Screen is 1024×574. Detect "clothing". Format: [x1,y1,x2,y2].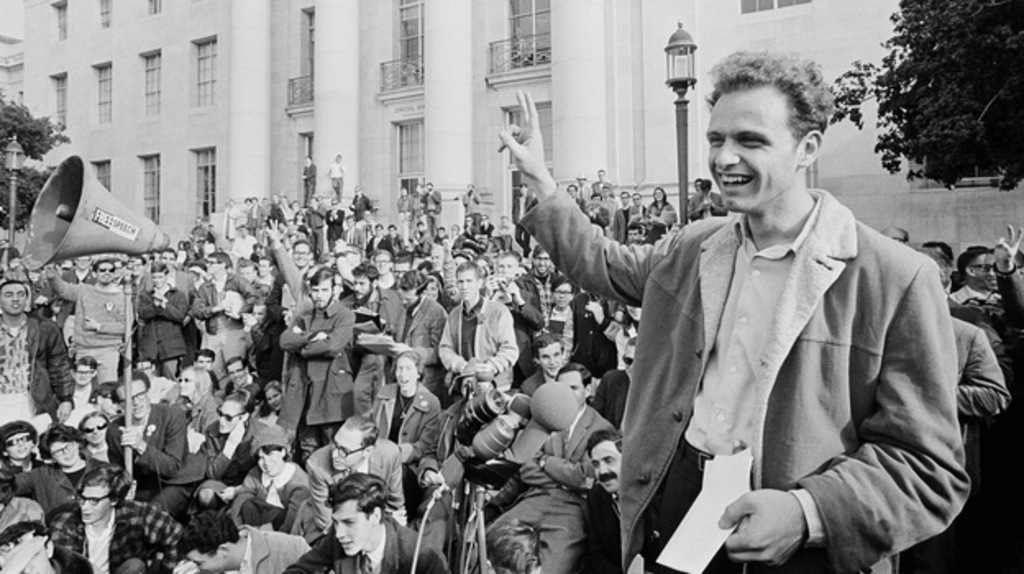
[95,397,208,522].
